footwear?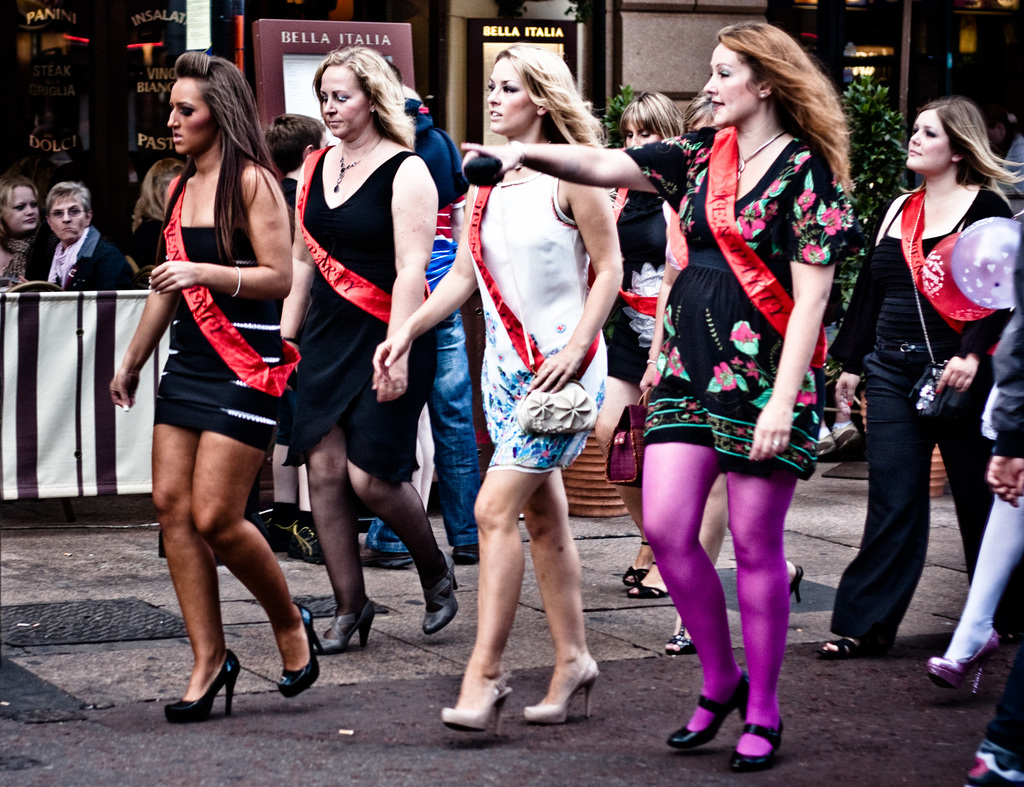
<bbox>926, 630, 999, 691</bbox>
